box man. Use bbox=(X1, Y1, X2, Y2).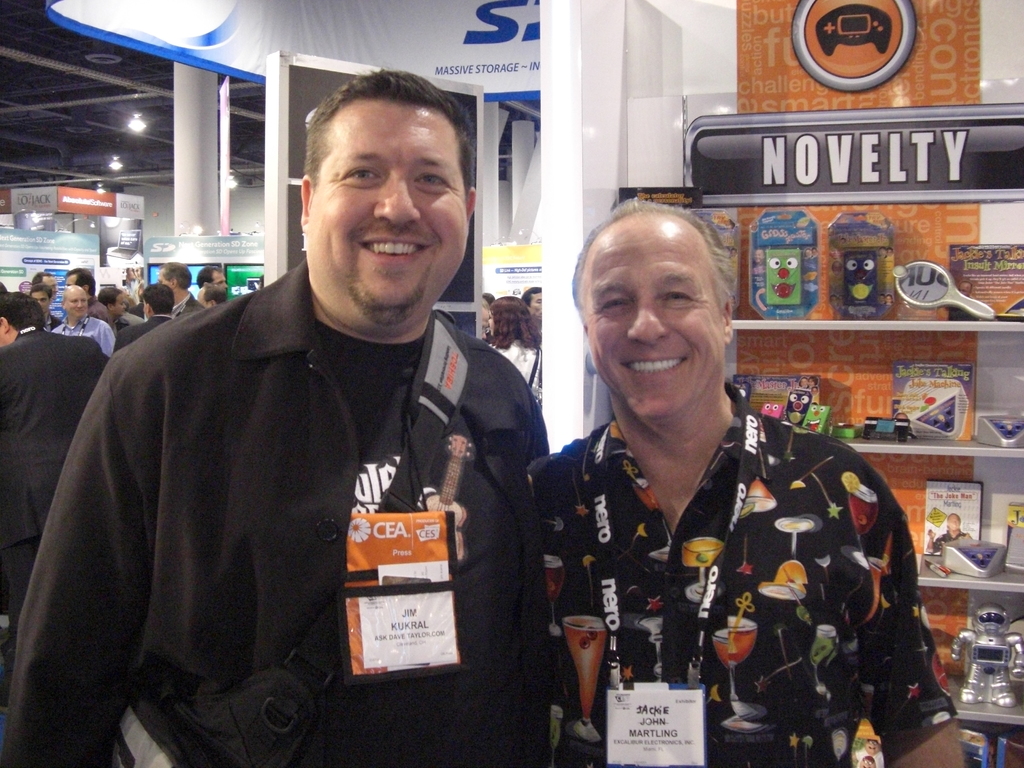
bbox=(532, 196, 964, 767).
